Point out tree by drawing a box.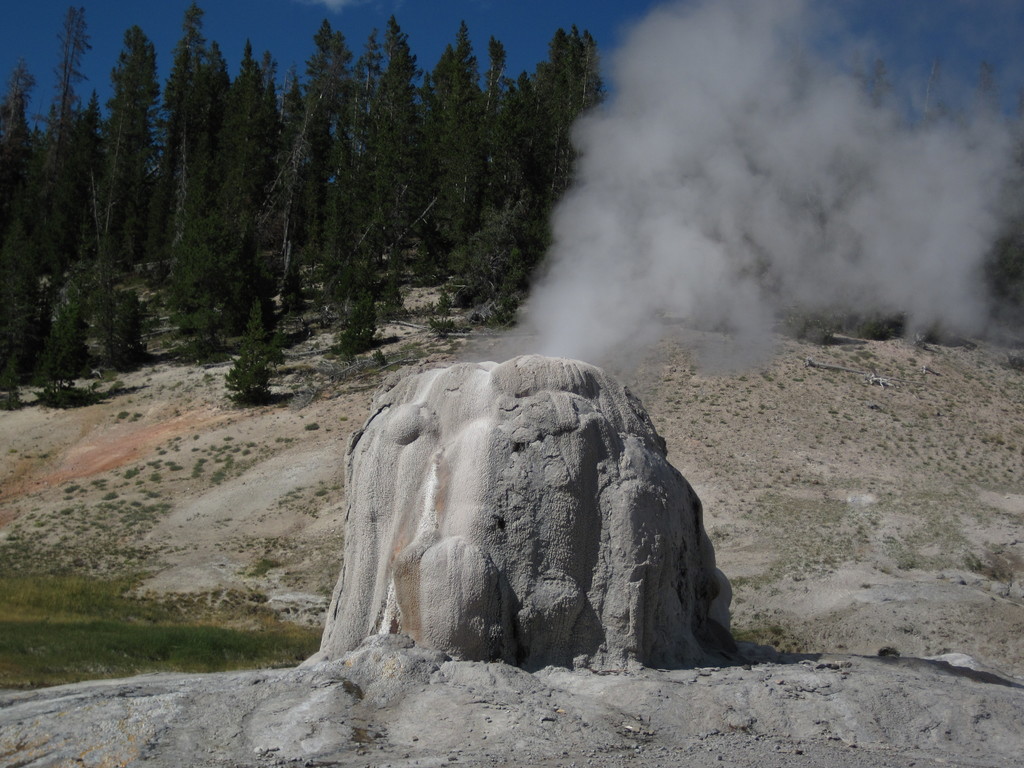
l=0, t=224, r=56, b=401.
